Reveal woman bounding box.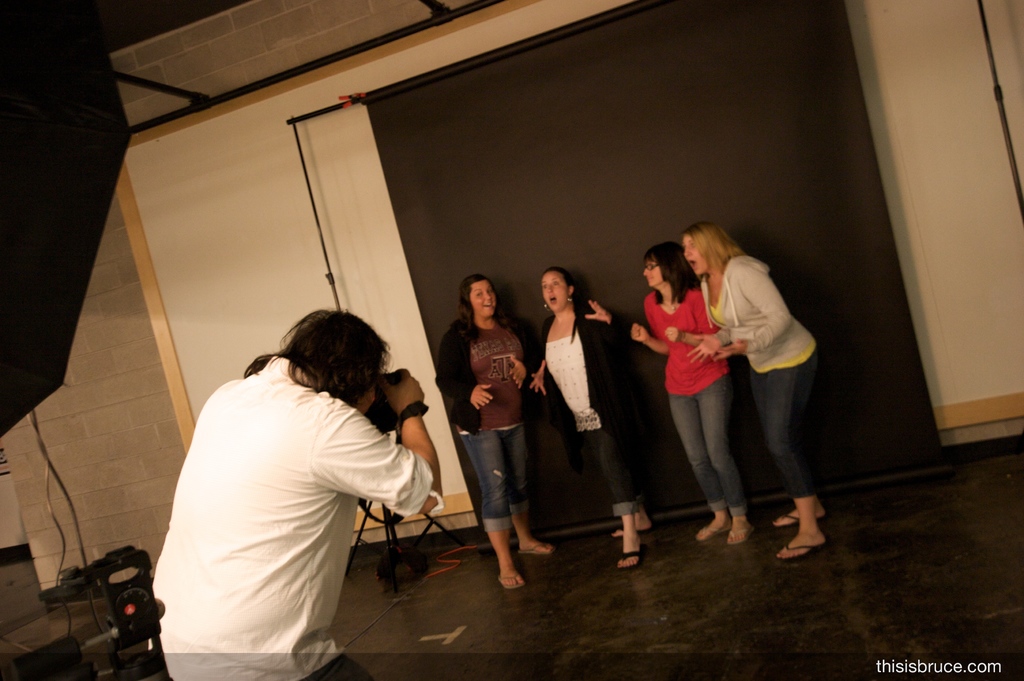
Revealed: rect(432, 269, 558, 595).
